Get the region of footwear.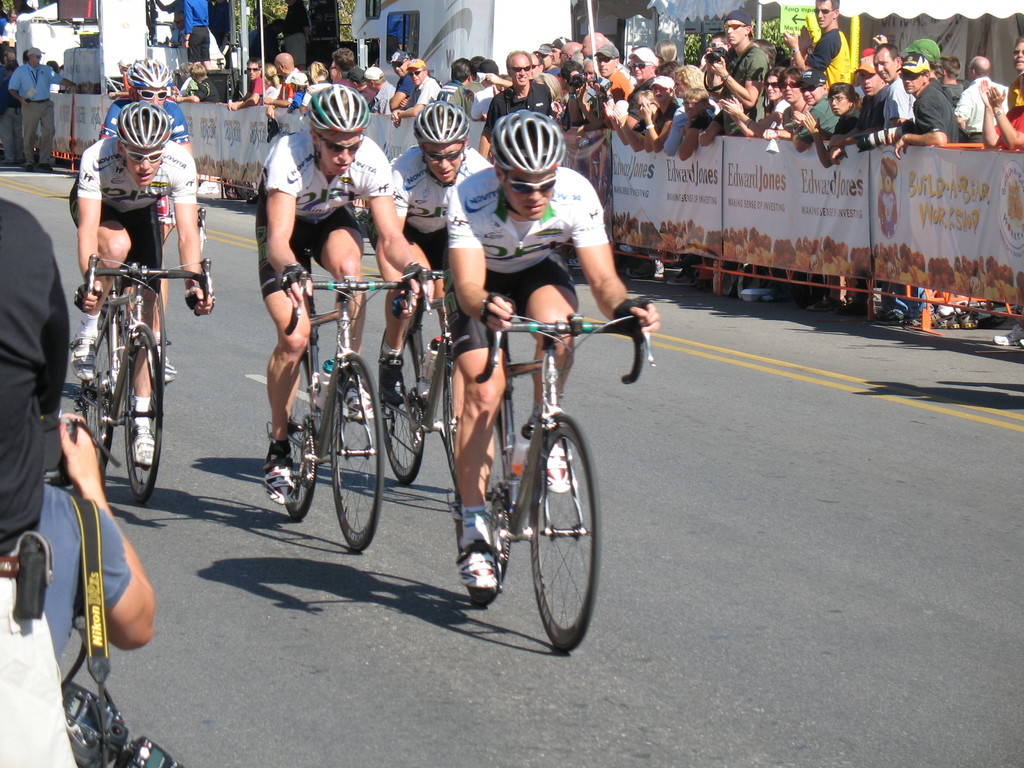
960/307/980/331.
